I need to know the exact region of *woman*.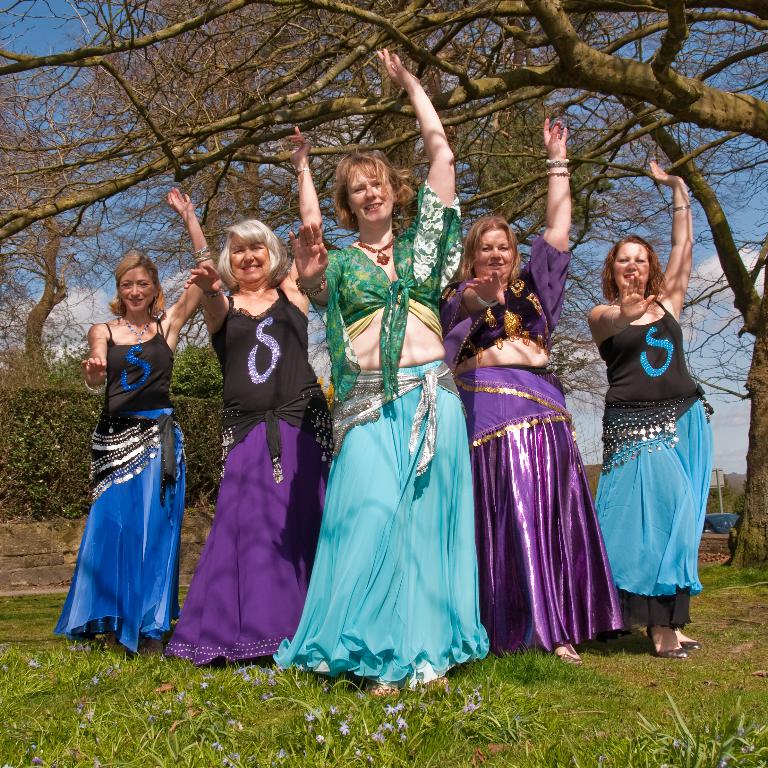
Region: (51, 254, 217, 651).
